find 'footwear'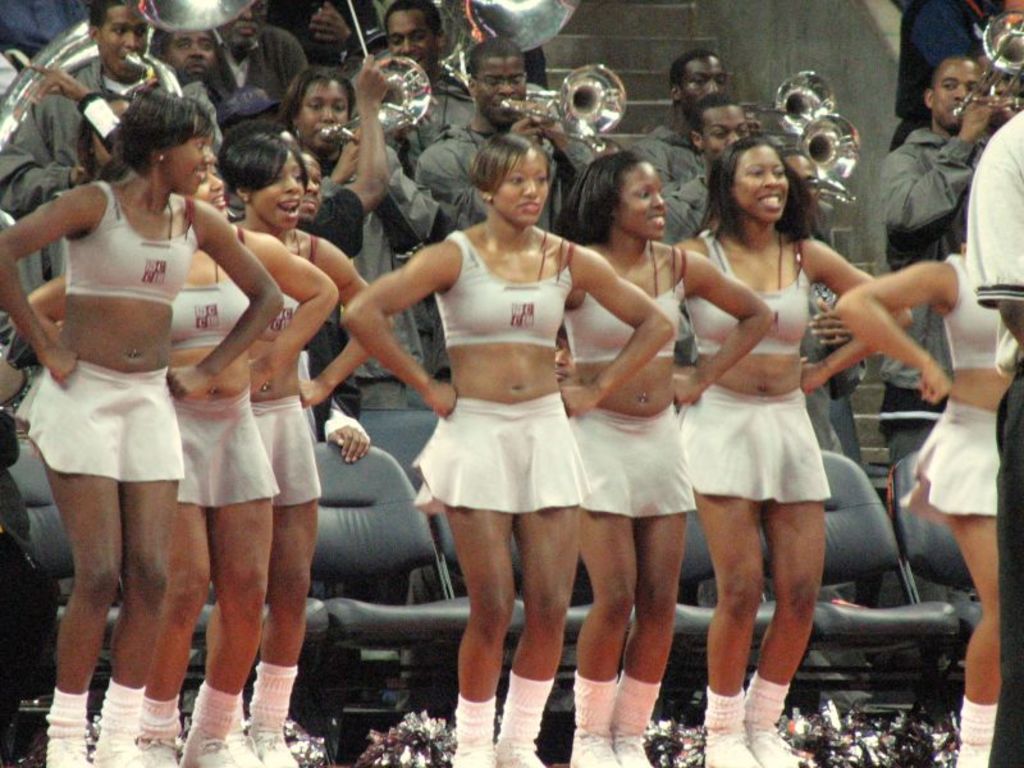
left=956, top=745, right=983, bottom=767
